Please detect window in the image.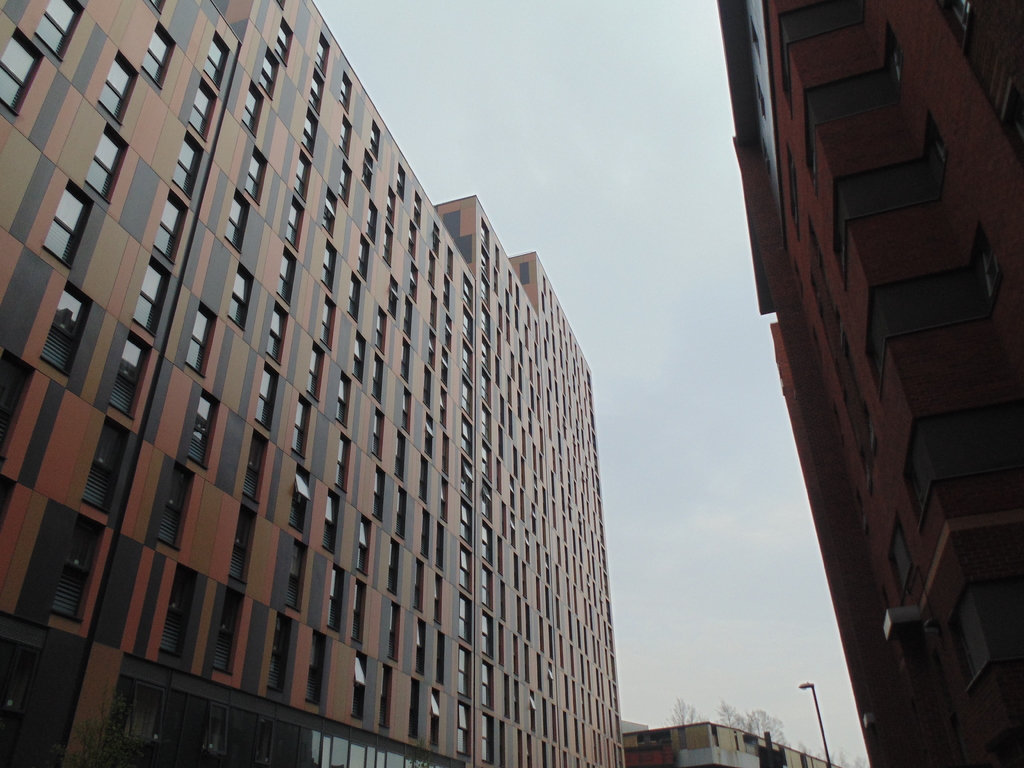
detection(423, 365, 429, 406).
